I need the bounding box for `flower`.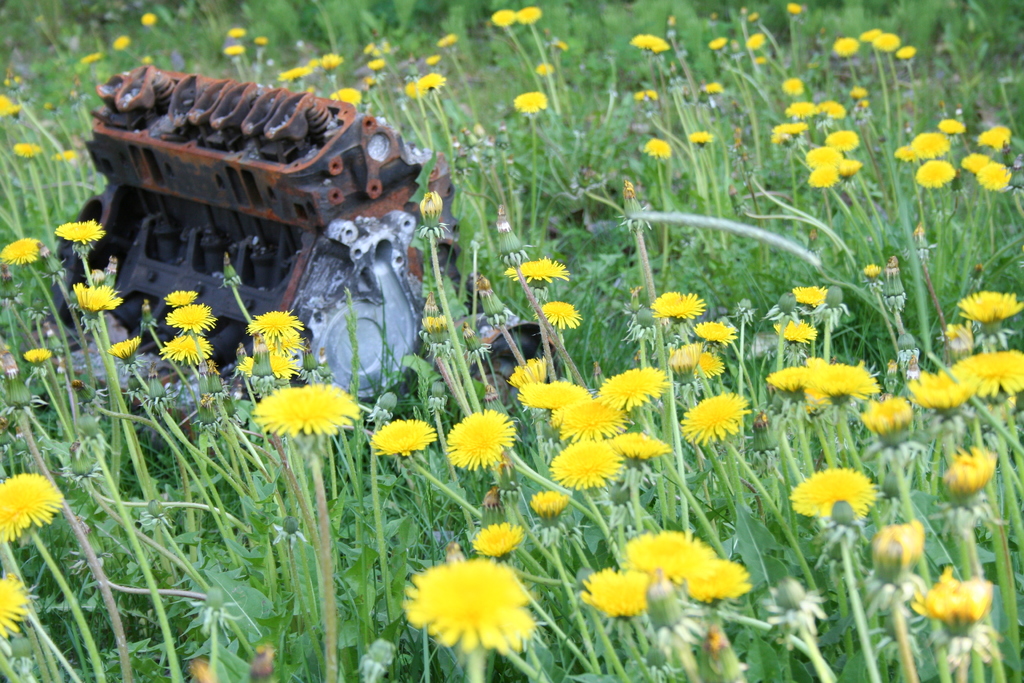
Here it is: pyautogui.locateOnScreen(598, 363, 661, 399).
